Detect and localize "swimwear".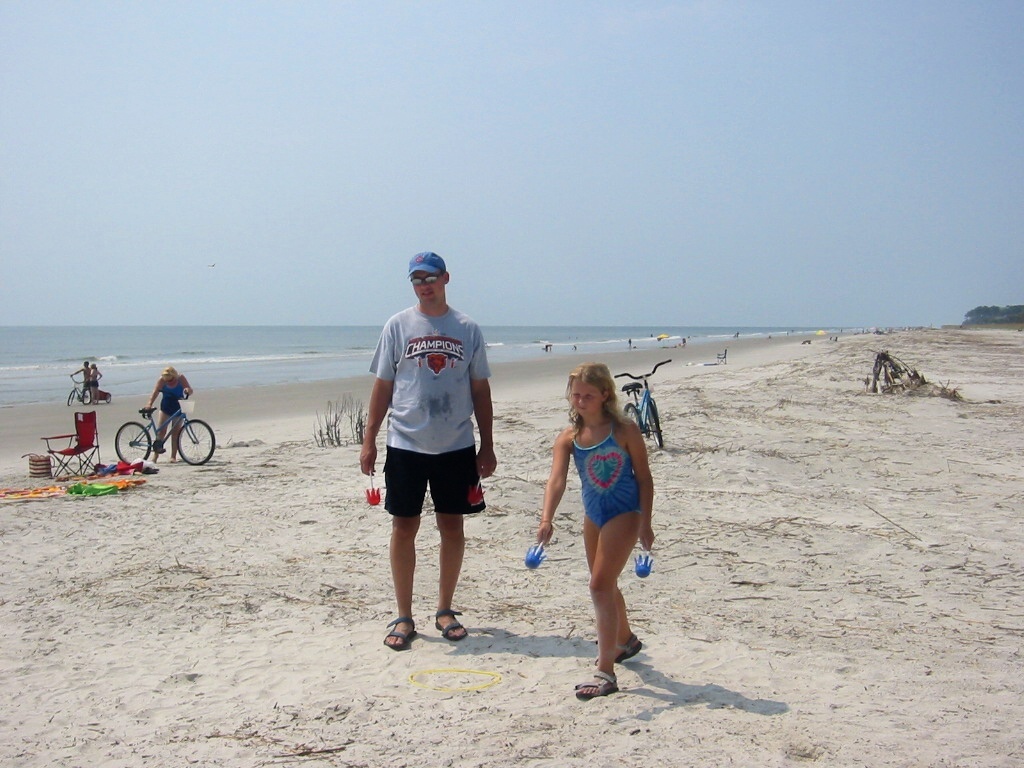
Localized at locate(571, 428, 640, 529).
